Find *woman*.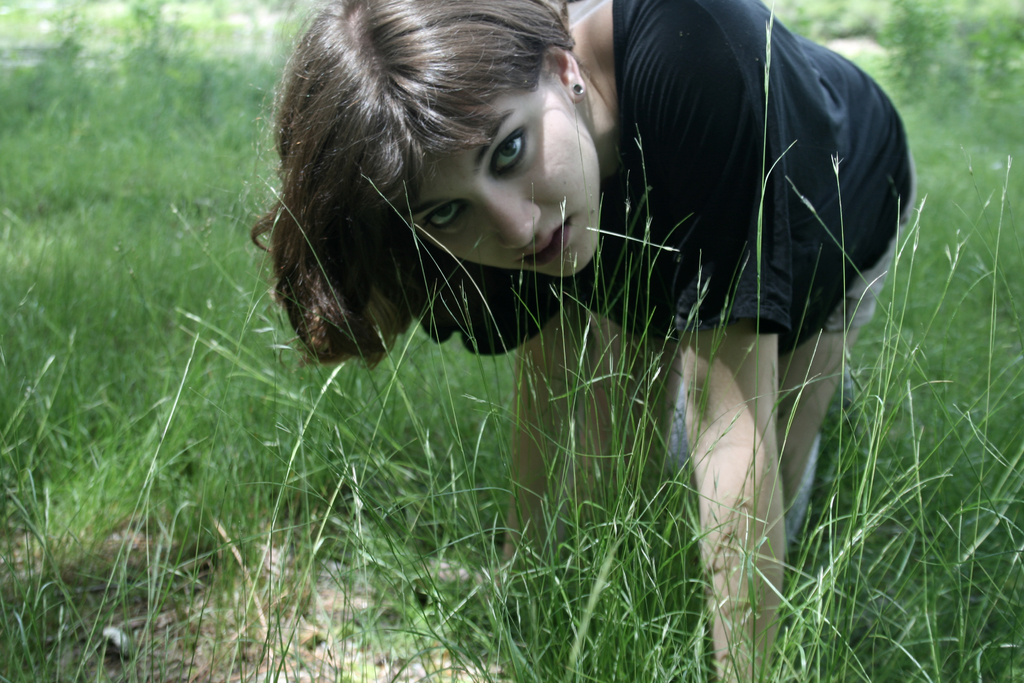
bbox=[252, 4, 916, 681].
